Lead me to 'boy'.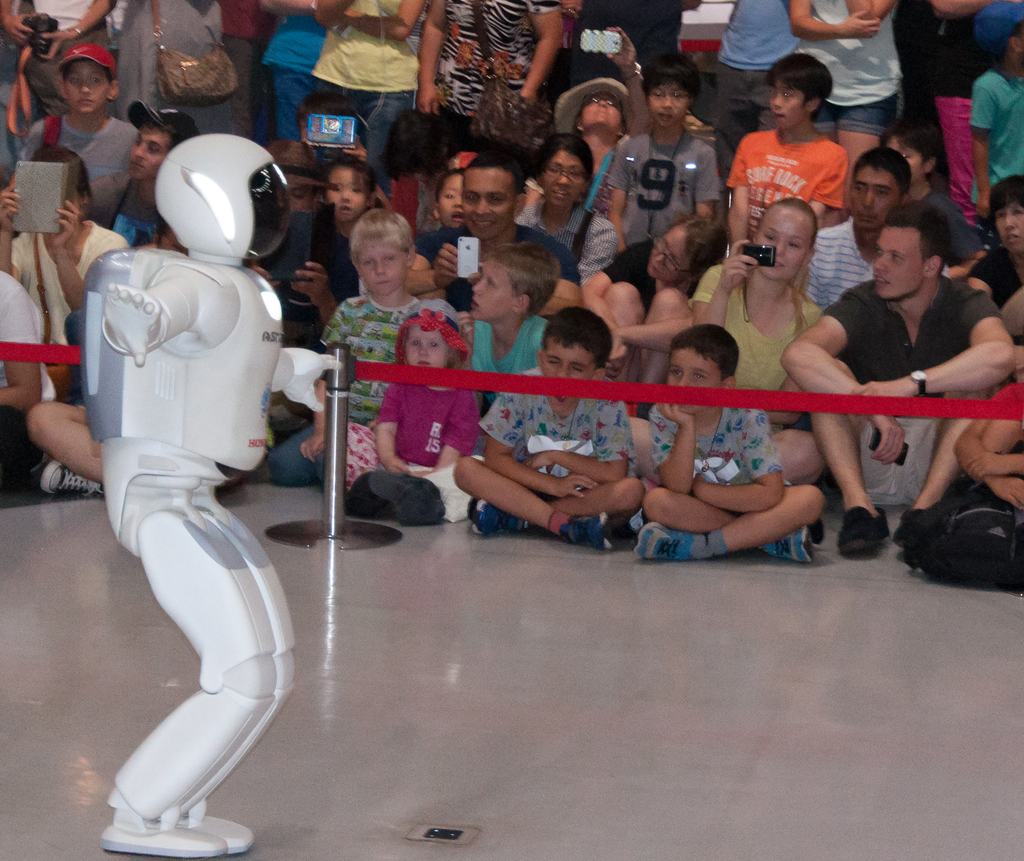
Lead to left=966, top=0, right=1023, bottom=240.
